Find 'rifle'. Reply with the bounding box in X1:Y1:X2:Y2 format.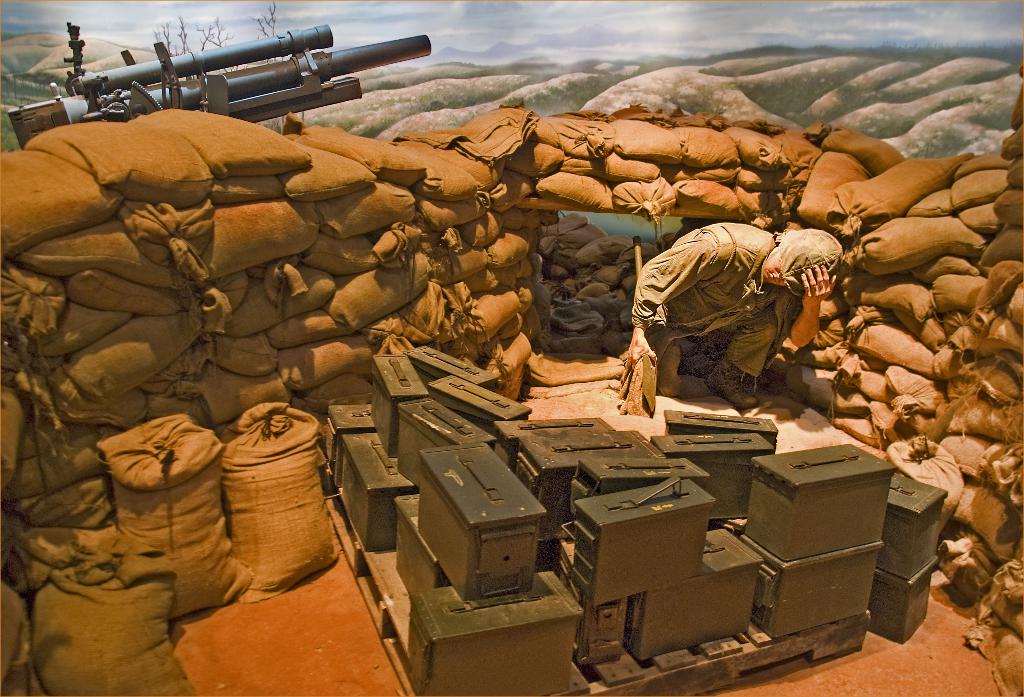
22:2:430:151.
